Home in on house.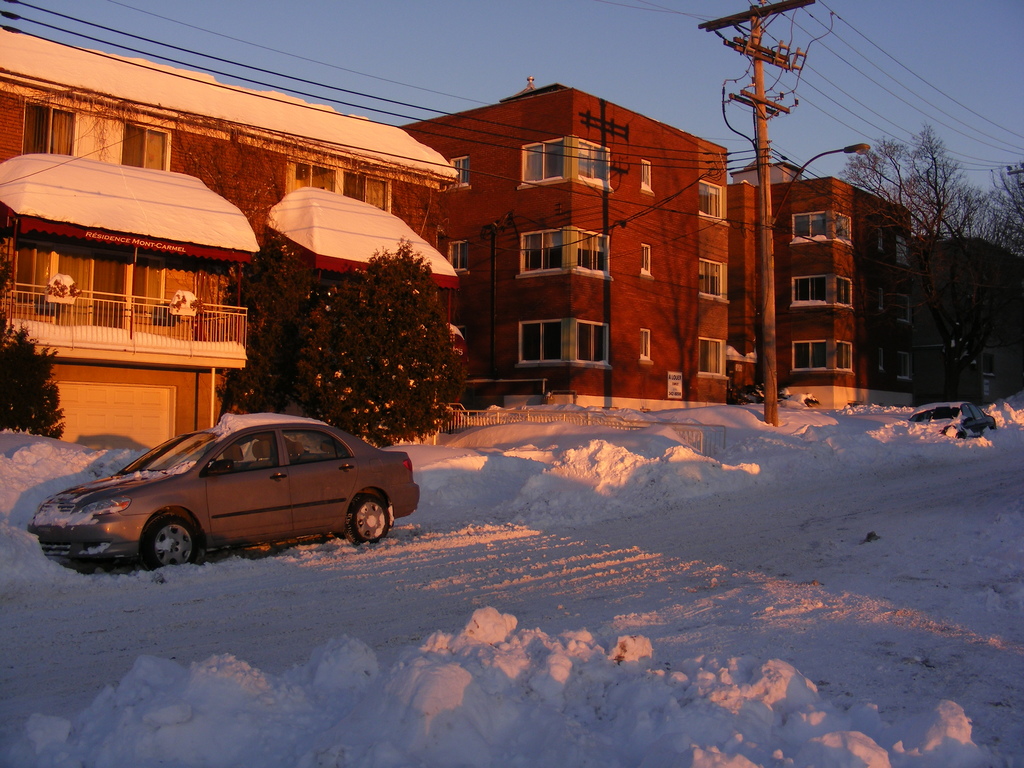
Homed in at box(726, 178, 763, 406).
